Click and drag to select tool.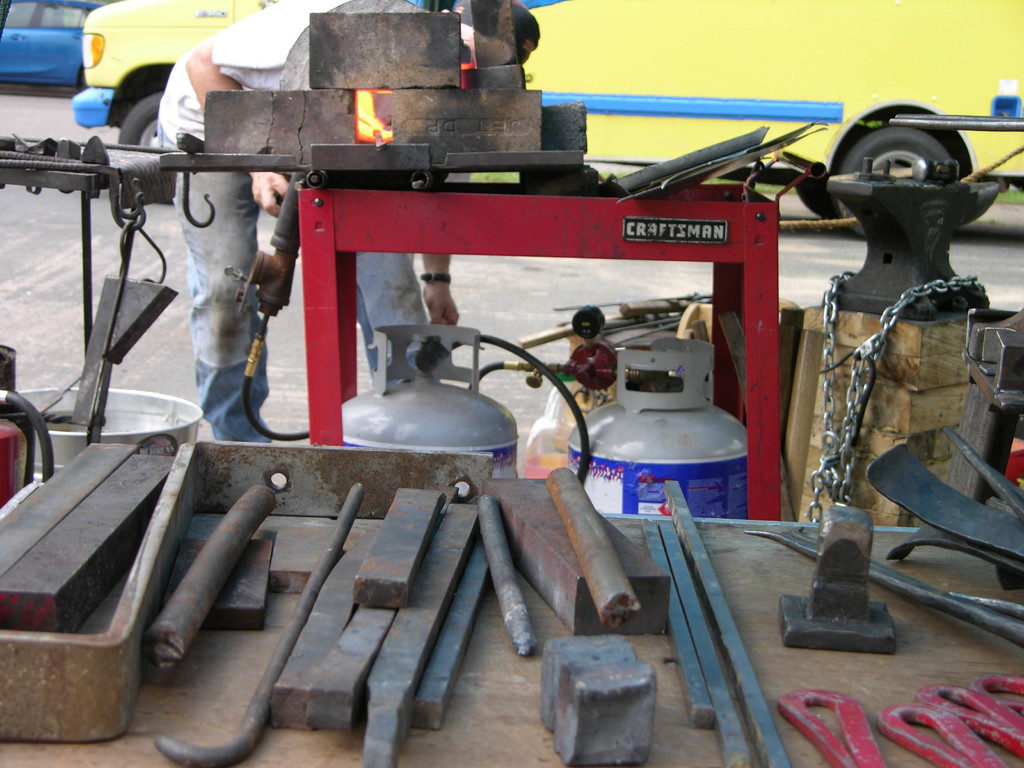
Selection: 773 503 899 659.
